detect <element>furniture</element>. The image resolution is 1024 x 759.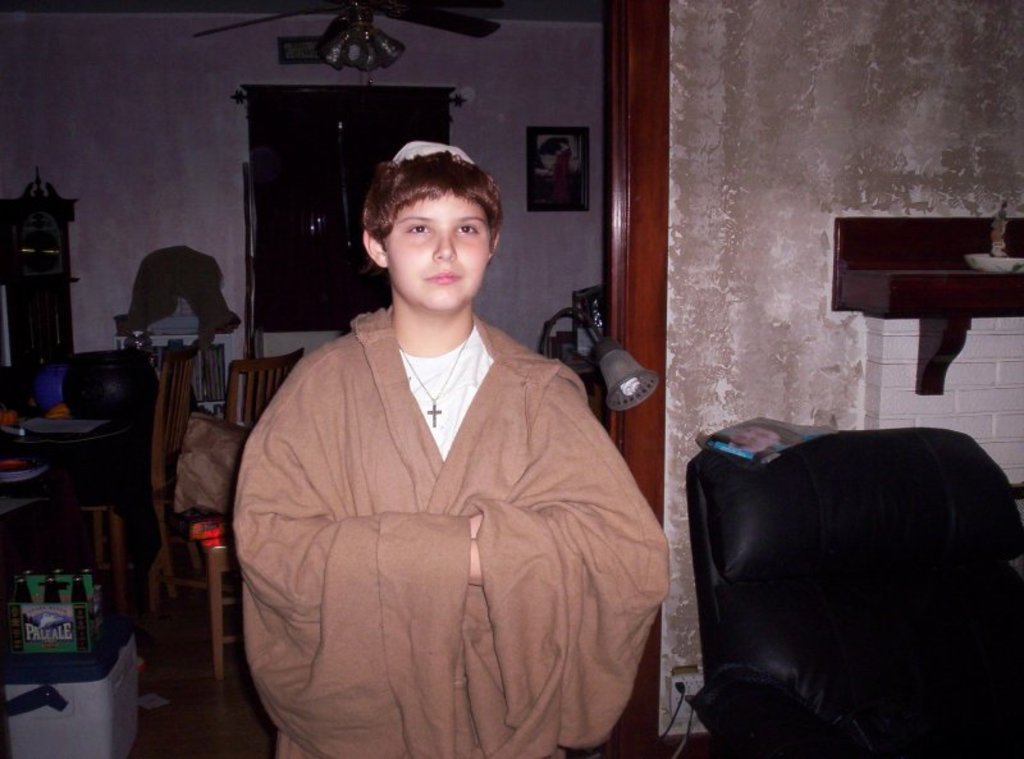
box=[690, 421, 1023, 758].
